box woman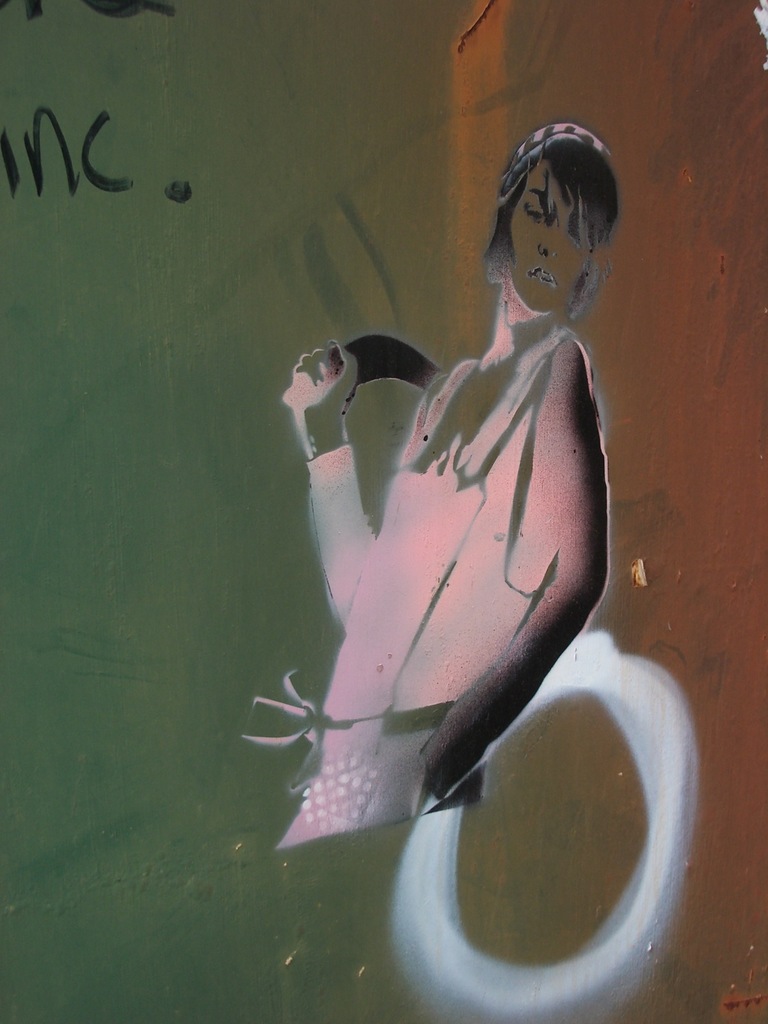
rect(245, 77, 628, 919)
